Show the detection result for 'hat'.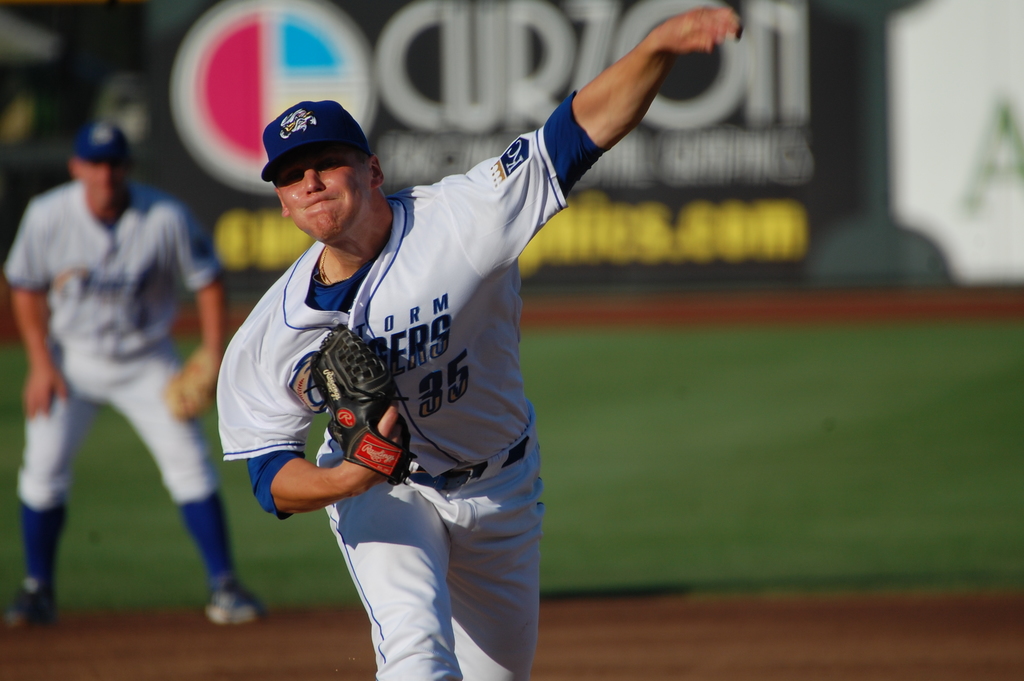
bbox(262, 98, 367, 186).
